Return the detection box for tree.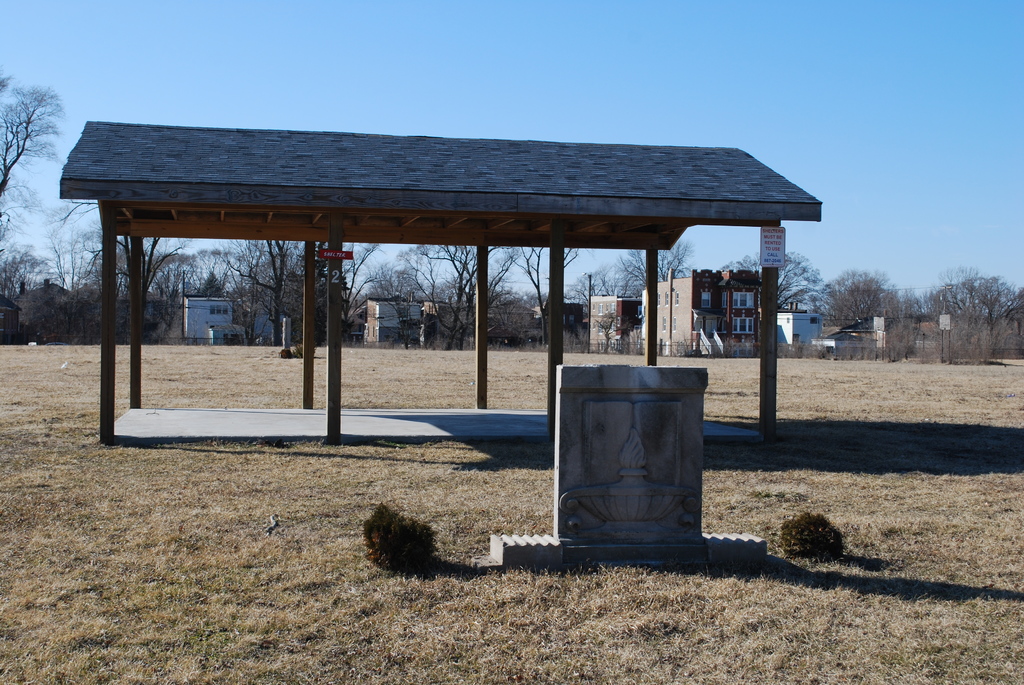
bbox(731, 249, 824, 311).
